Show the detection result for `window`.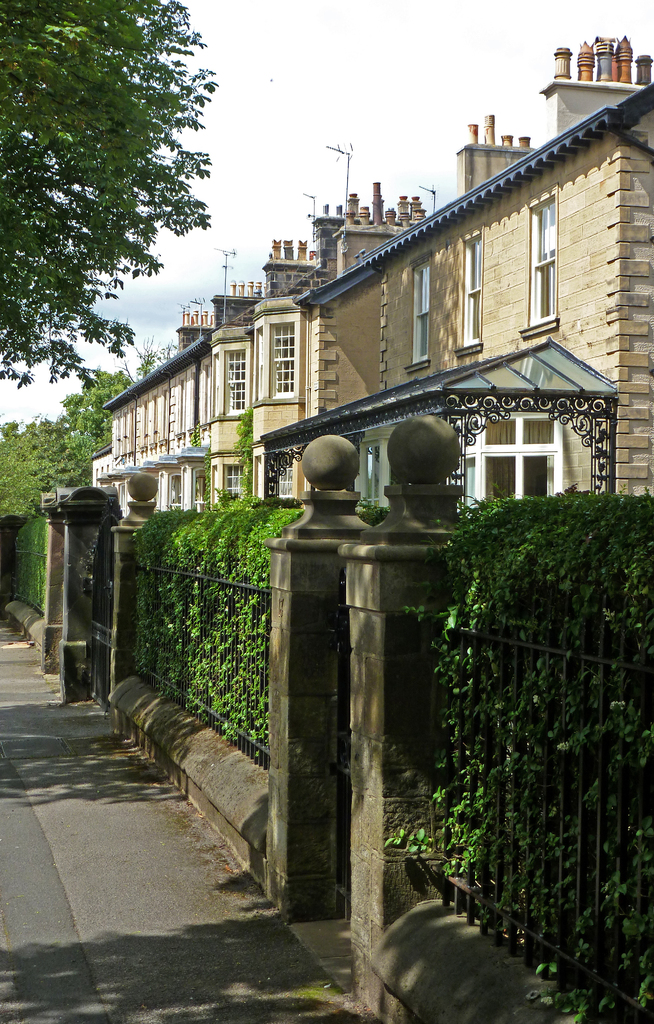
box=[253, 330, 261, 399].
